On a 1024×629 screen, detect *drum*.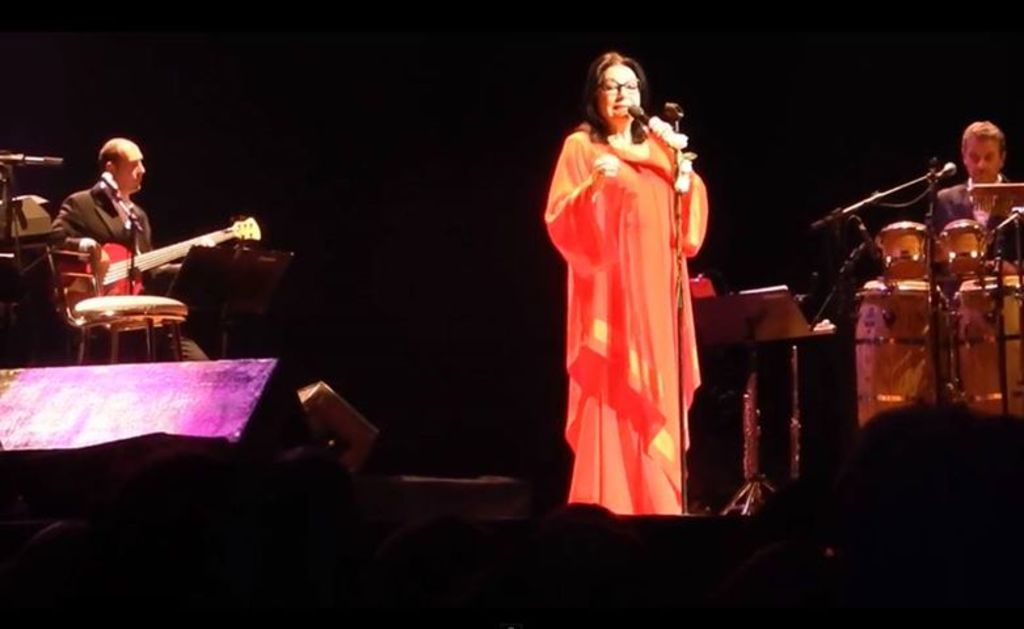
bbox(857, 276, 951, 429).
